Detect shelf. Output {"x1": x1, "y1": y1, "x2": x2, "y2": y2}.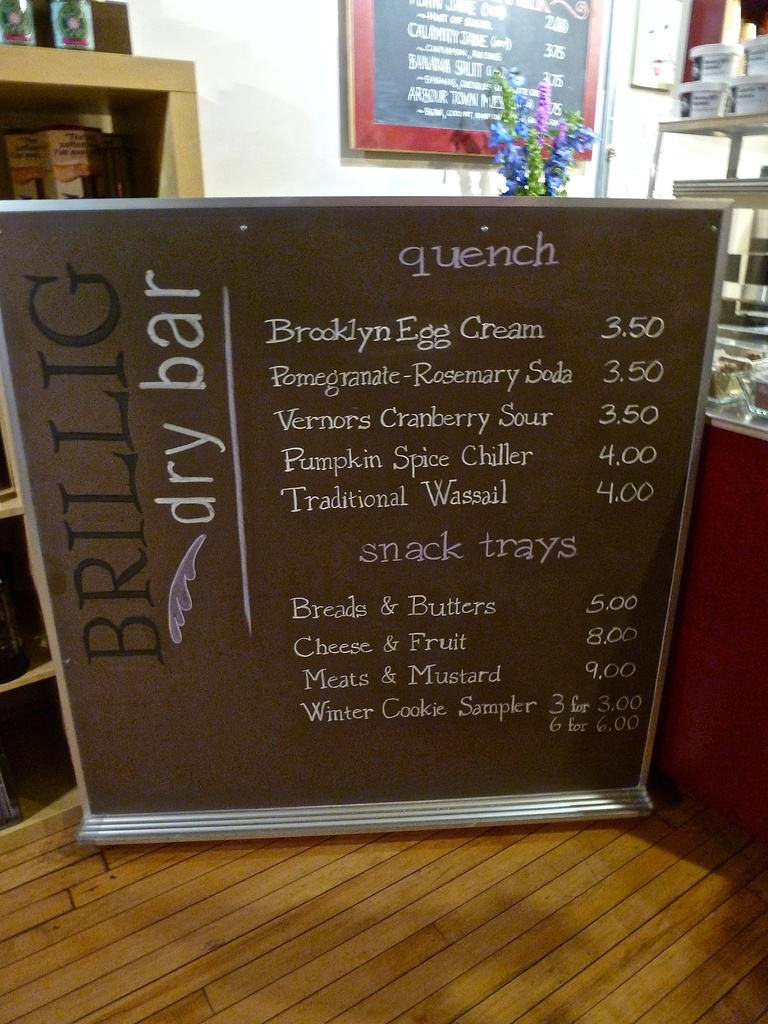
{"x1": 0, "y1": 496, "x2": 57, "y2": 694}.
